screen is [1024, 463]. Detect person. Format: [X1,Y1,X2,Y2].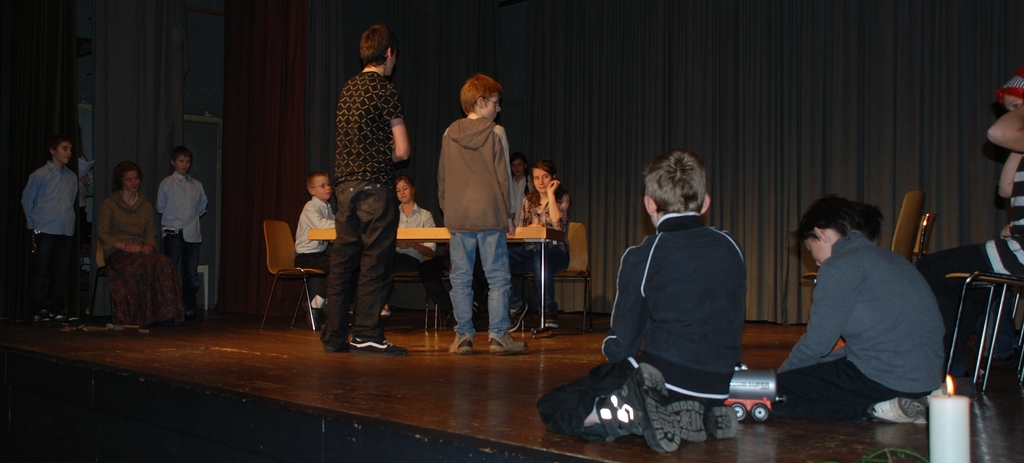
[295,167,346,310].
